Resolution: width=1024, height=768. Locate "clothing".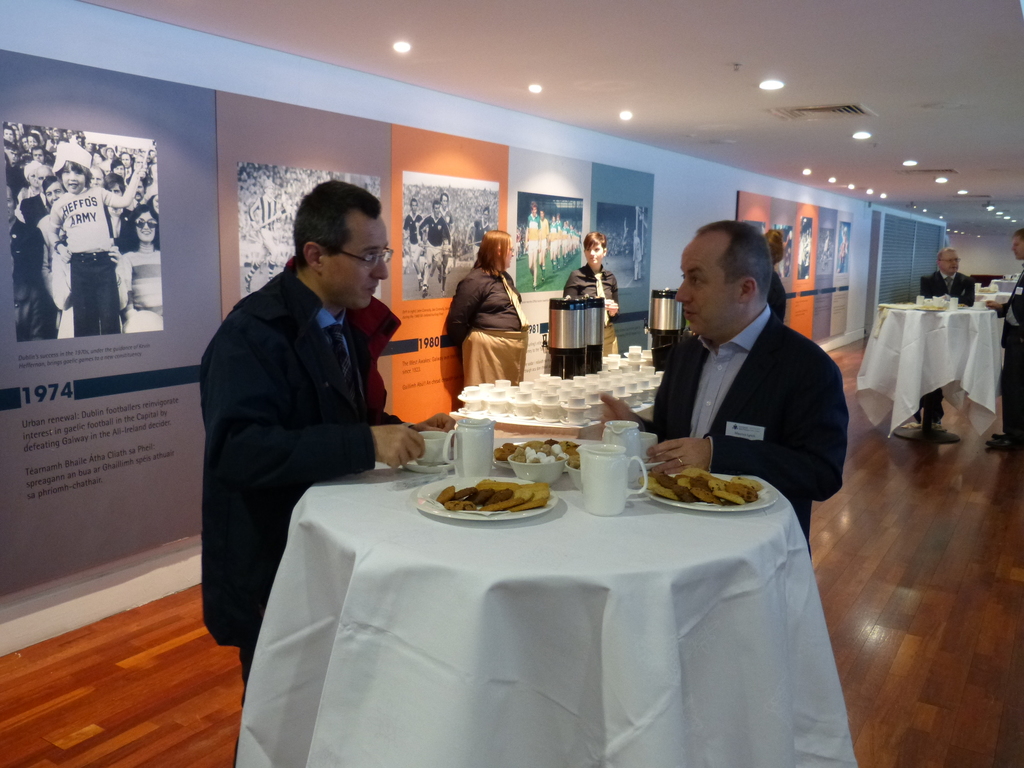
445/264/532/406.
